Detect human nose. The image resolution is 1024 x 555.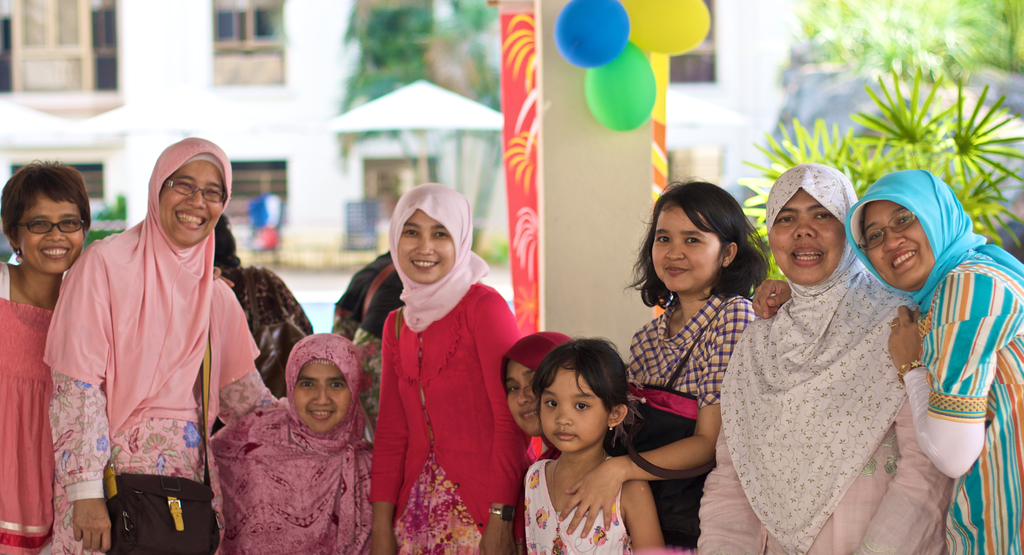
x1=881 y1=226 x2=907 y2=251.
